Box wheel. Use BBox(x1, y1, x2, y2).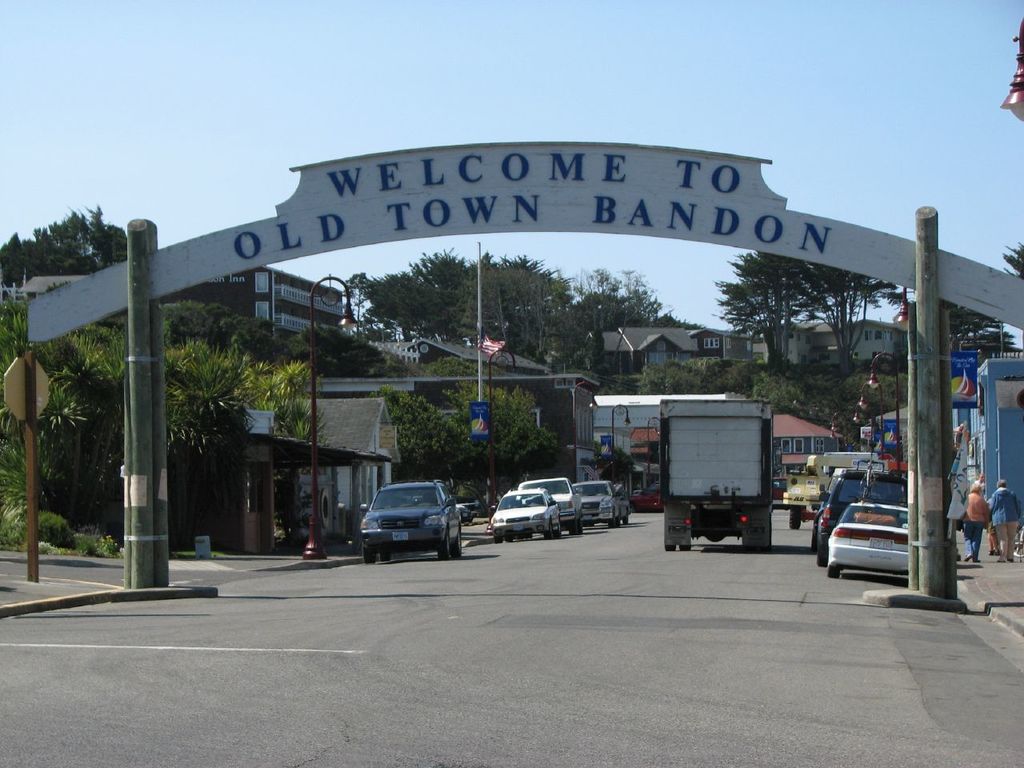
BBox(573, 518, 585, 535).
